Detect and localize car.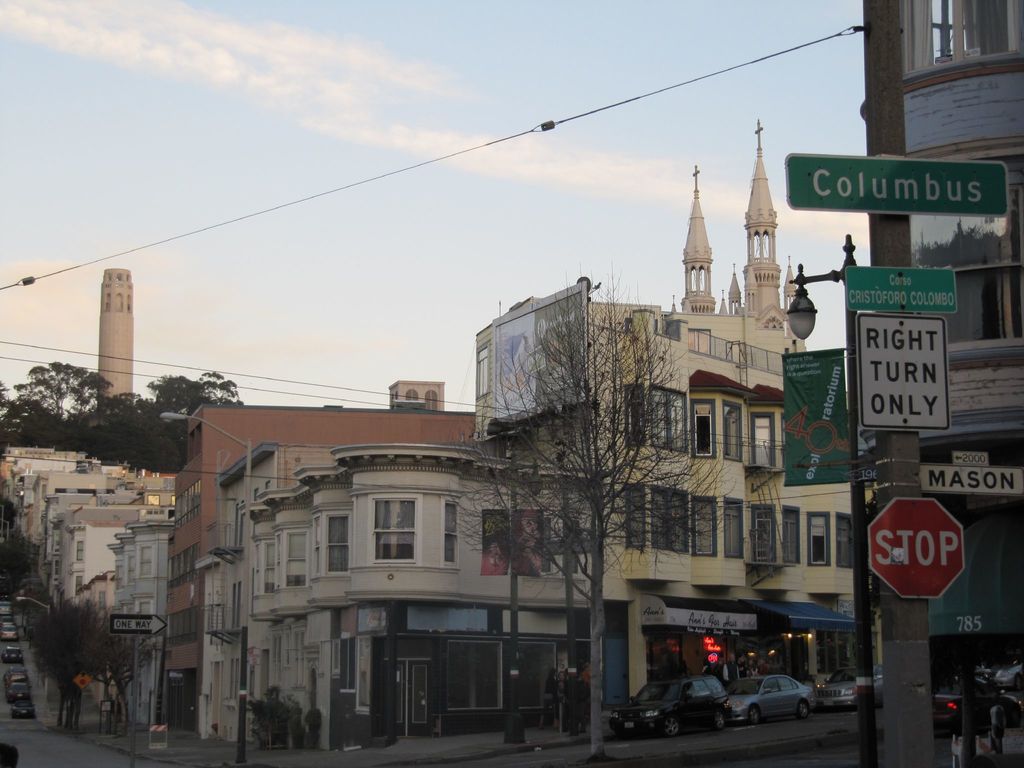
Localized at bbox=(731, 676, 812, 728).
